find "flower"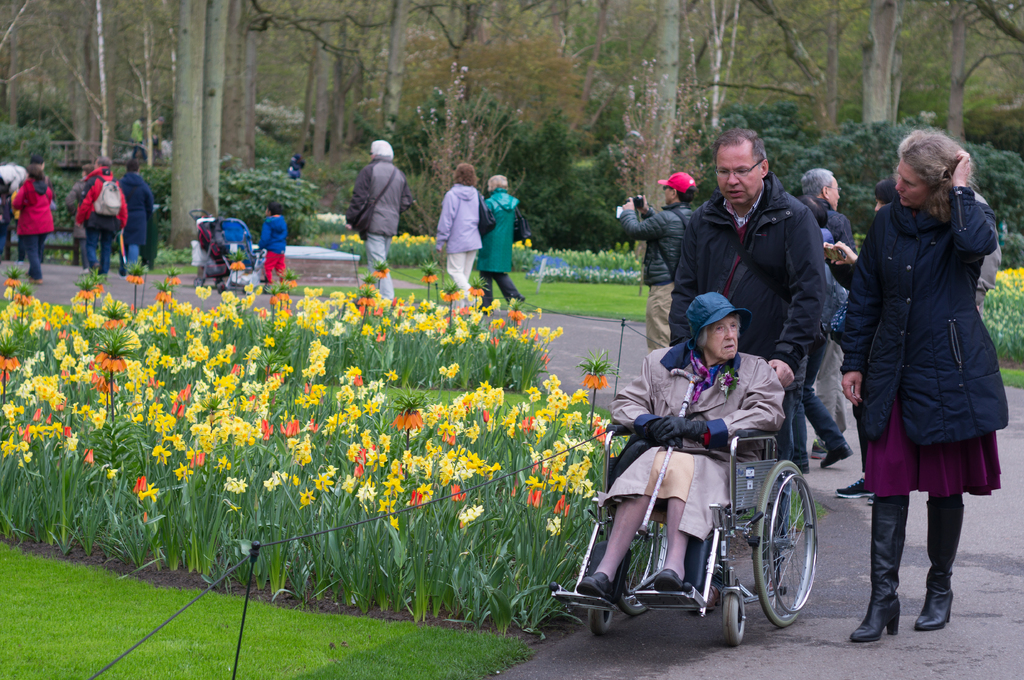
bbox=[720, 372, 729, 385]
